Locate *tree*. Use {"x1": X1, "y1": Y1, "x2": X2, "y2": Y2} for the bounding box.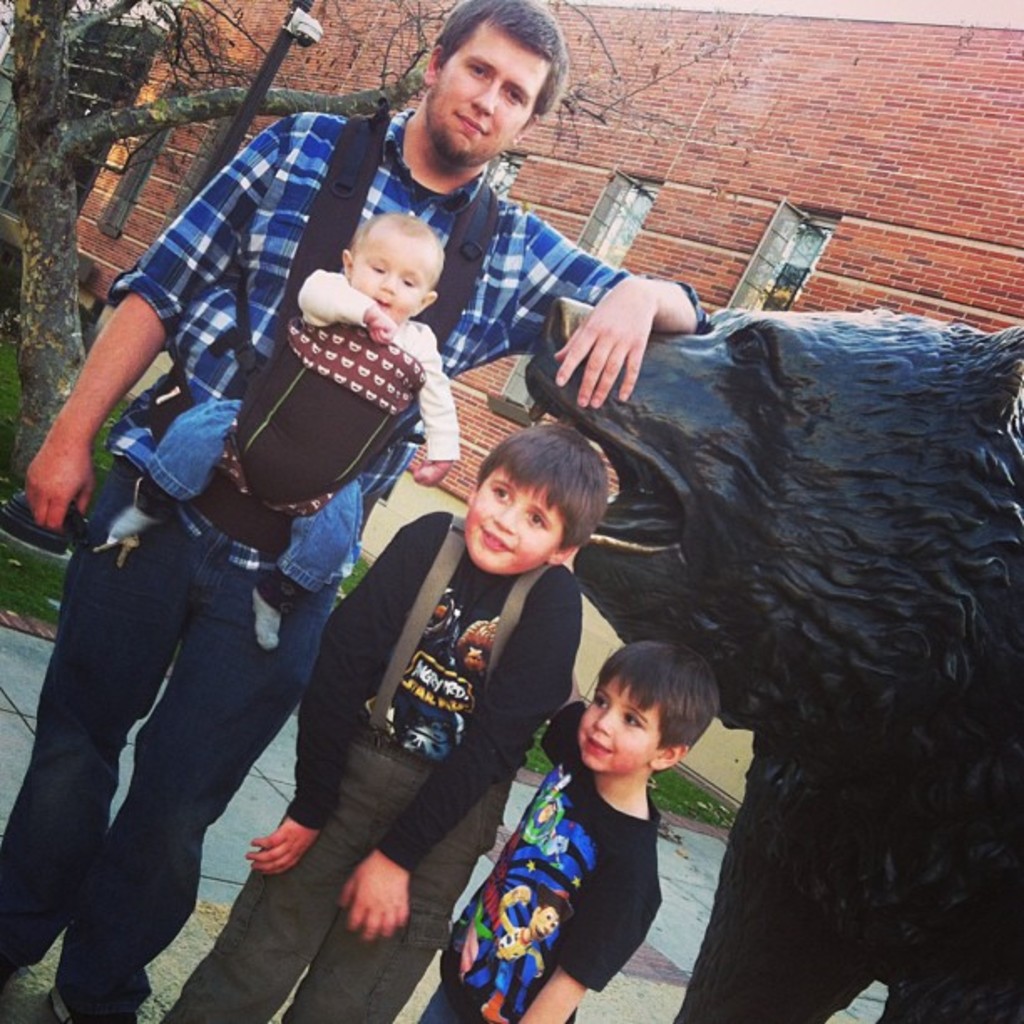
{"x1": 0, "y1": 0, "x2": 704, "y2": 547}.
